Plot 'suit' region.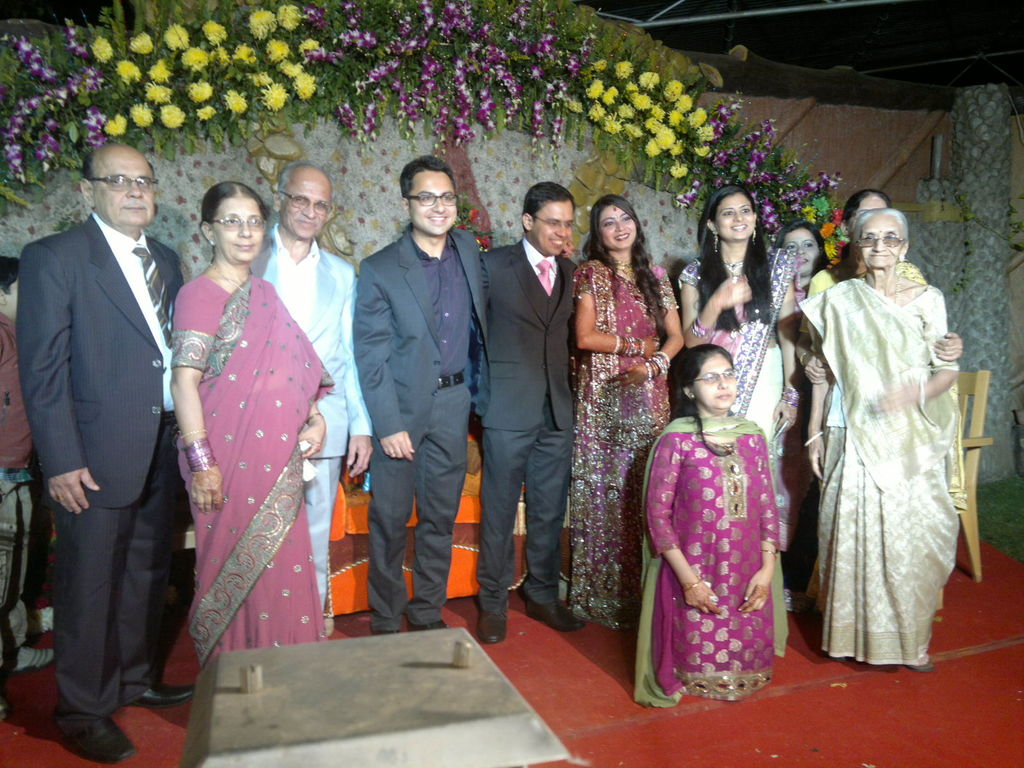
Plotted at 20:120:192:765.
